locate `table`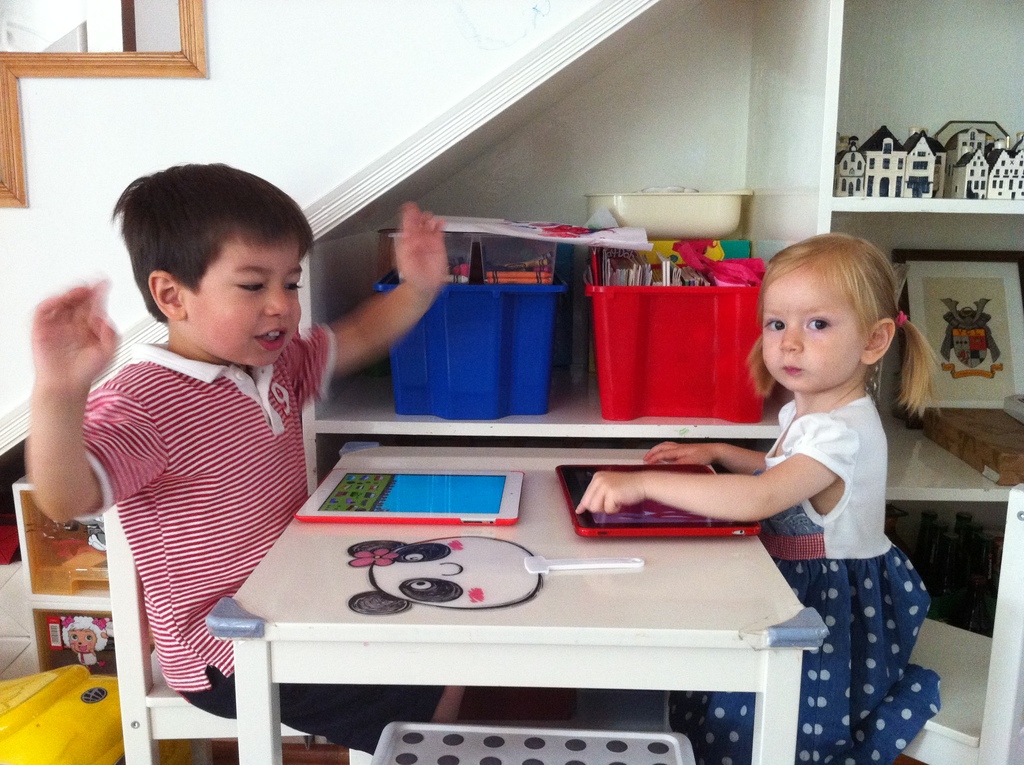
[118,410,814,759]
